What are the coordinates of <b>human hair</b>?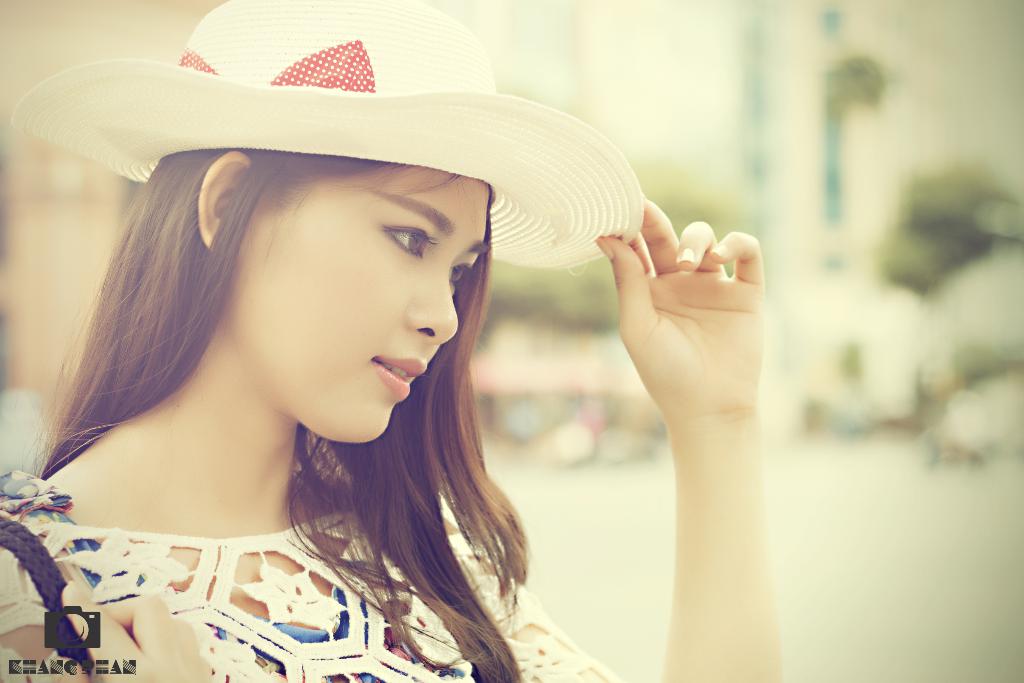
left=13, top=147, right=532, bottom=682.
